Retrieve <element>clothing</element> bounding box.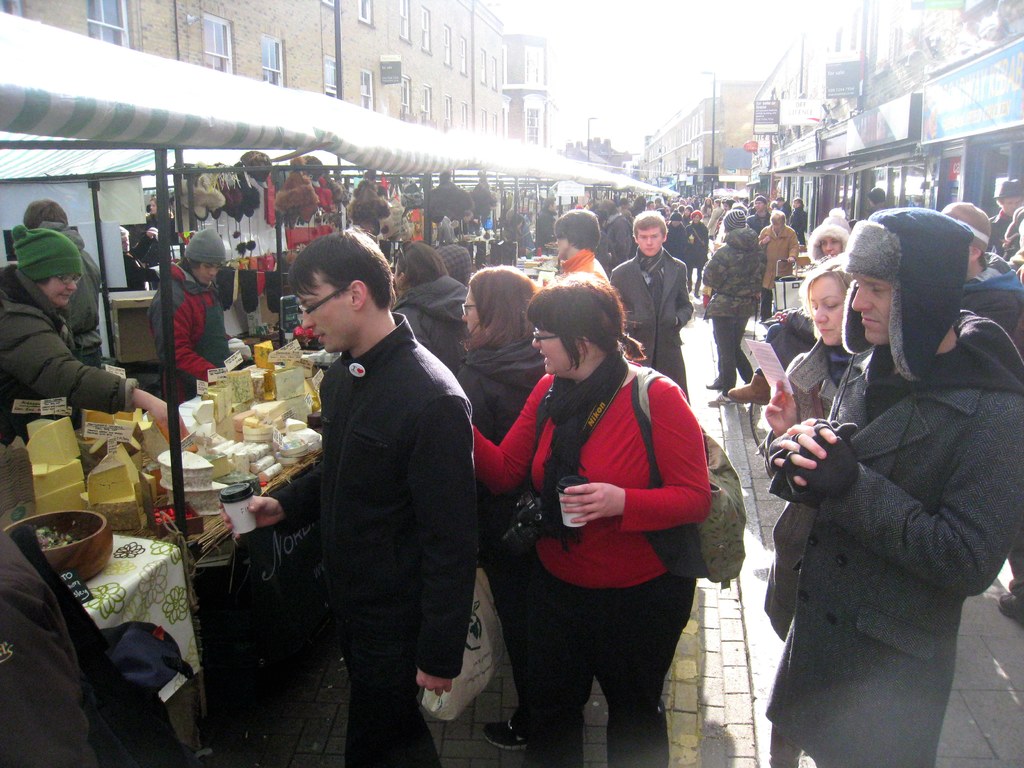
Bounding box: bbox=(269, 316, 476, 767).
